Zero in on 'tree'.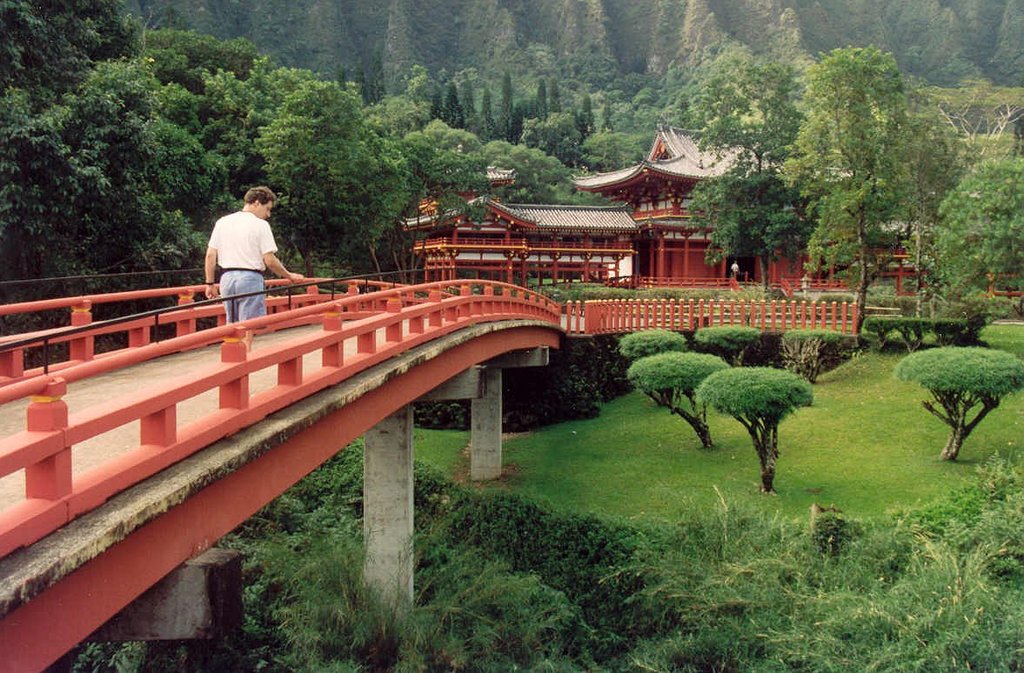
Zeroed in: select_region(373, 85, 502, 204).
